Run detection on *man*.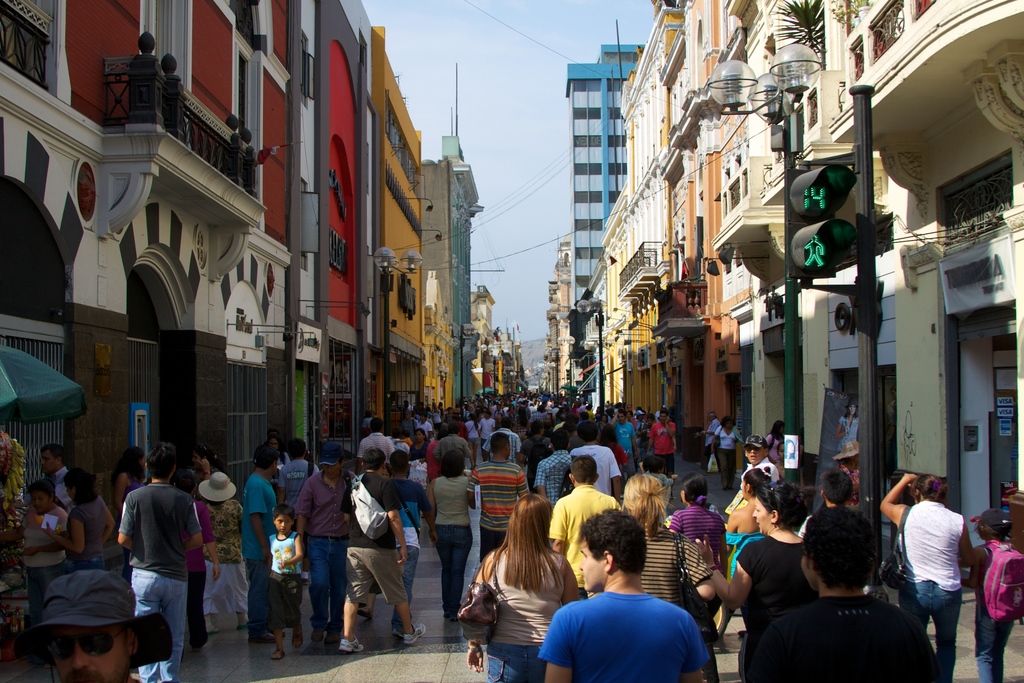
Result: box=[276, 439, 317, 508].
